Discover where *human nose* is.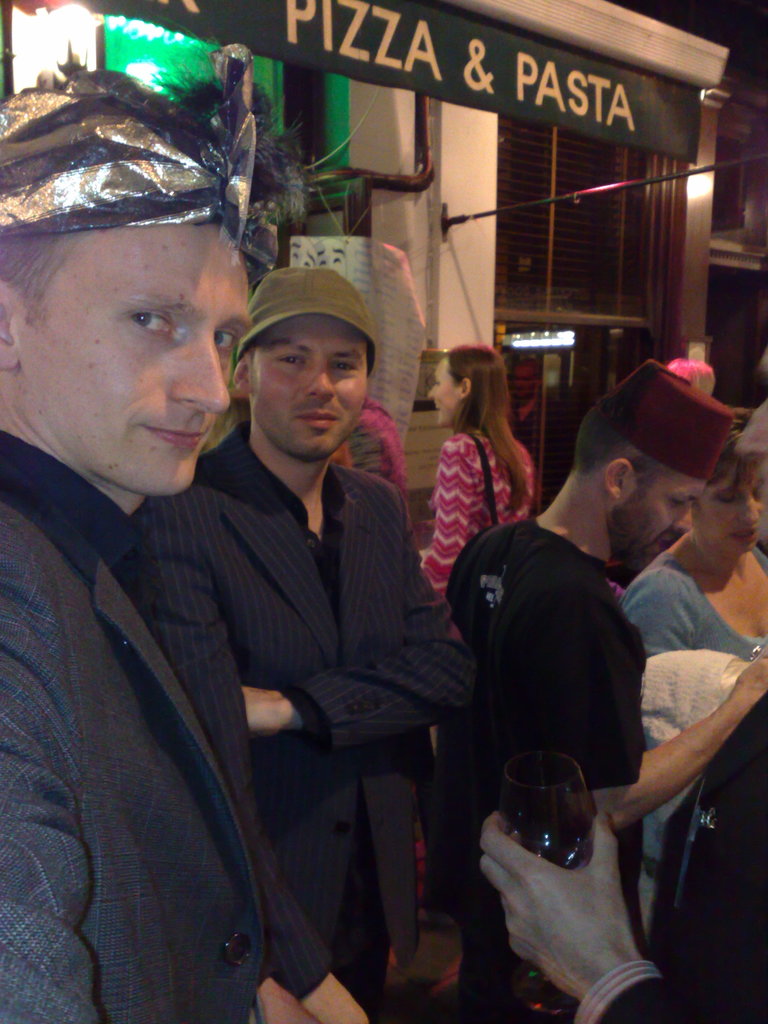
Discovered at [left=166, top=338, right=229, bottom=417].
